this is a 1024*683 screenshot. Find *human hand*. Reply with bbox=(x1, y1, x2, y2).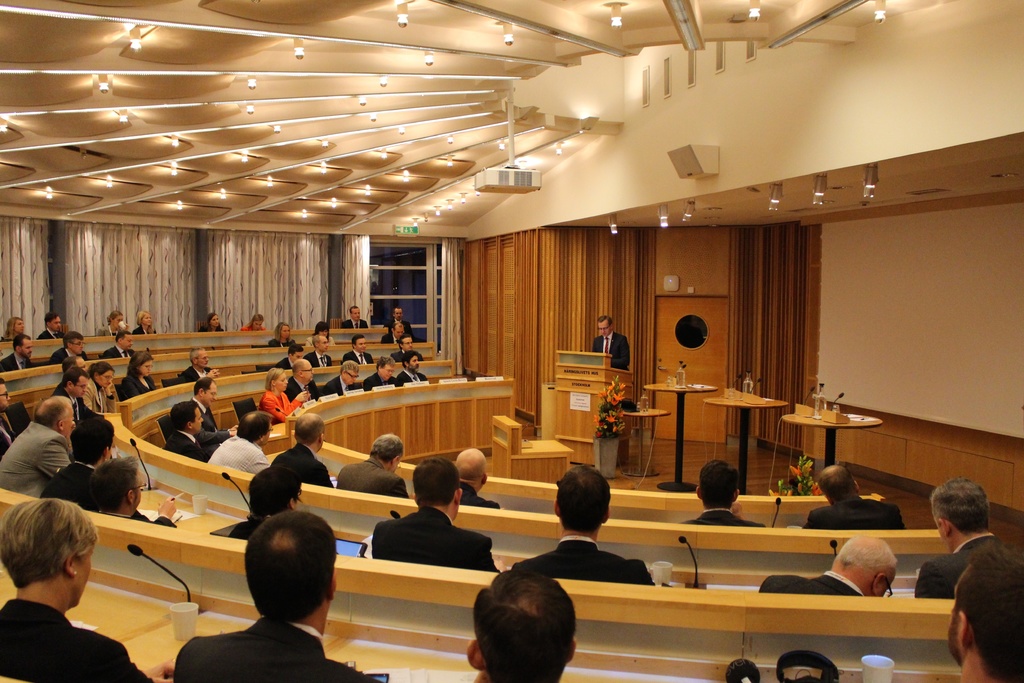
bbox=(164, 655, 179, 679).
